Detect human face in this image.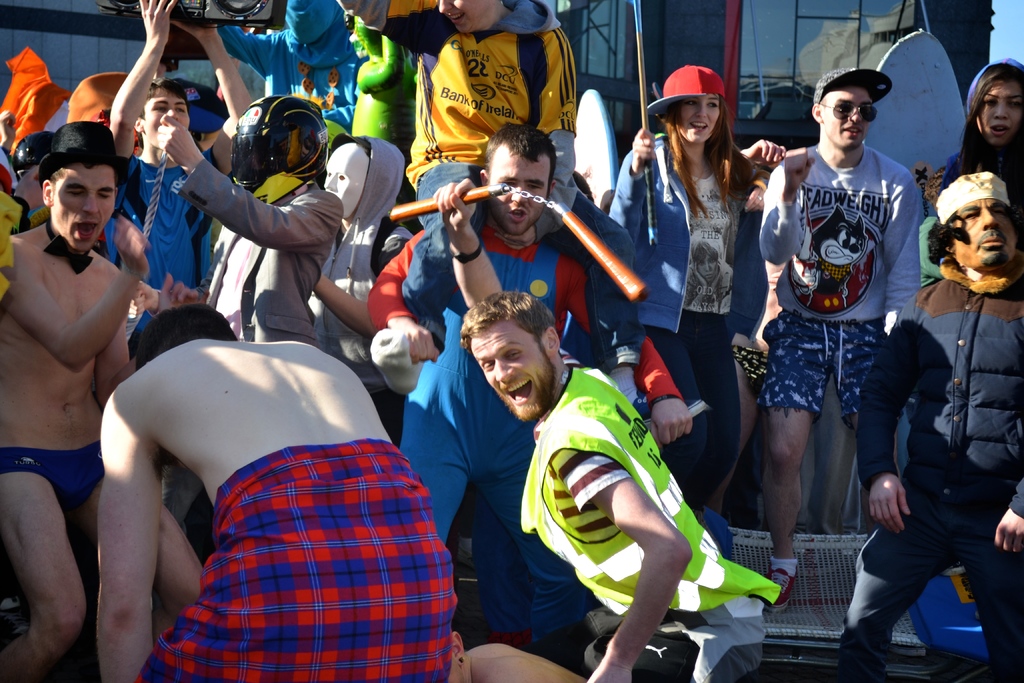
Detection: <bbox>947, 192, 1021, 276</bbox>.
